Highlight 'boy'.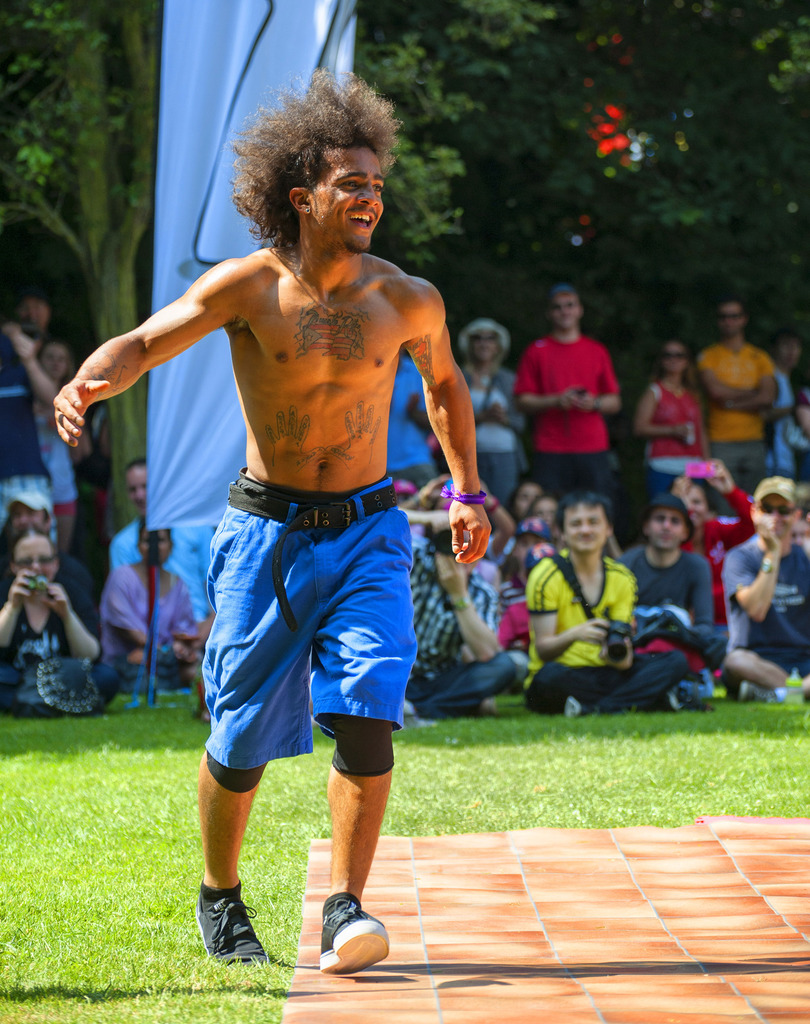
Highlighted region: (left=506, top=476, right=583, bottom=616).
